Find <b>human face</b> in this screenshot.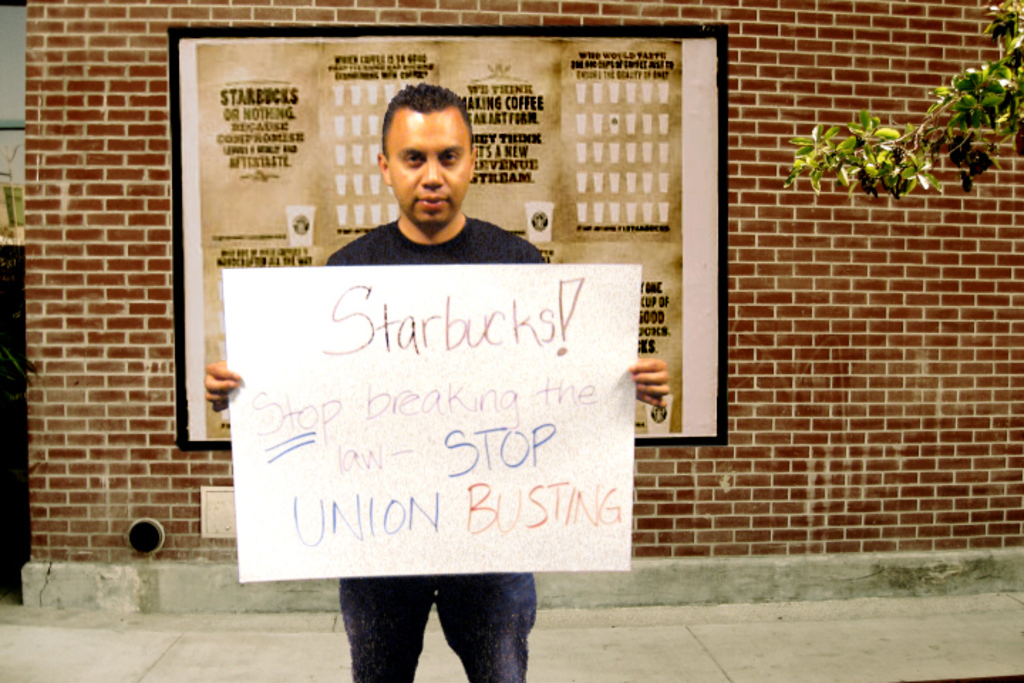
The bounding box for <b>human face</b> is (390,125,474,225).
